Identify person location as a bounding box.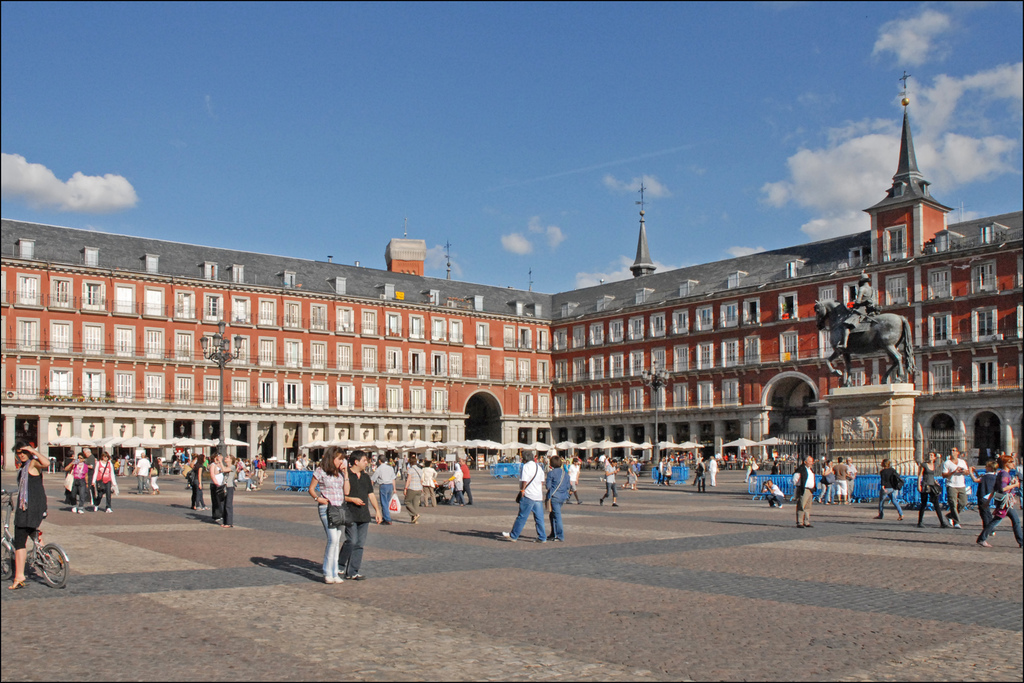
[708,452,721,490].
